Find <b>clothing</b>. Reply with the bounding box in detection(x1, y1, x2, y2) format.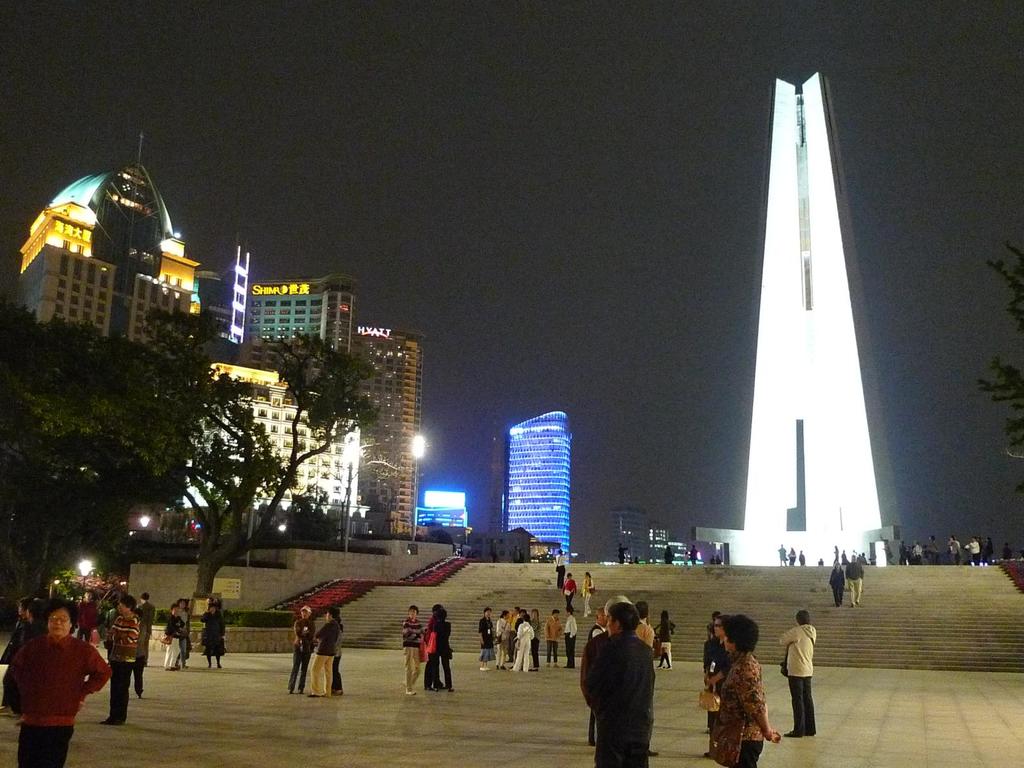
detection(660, 548, 676, 568).
